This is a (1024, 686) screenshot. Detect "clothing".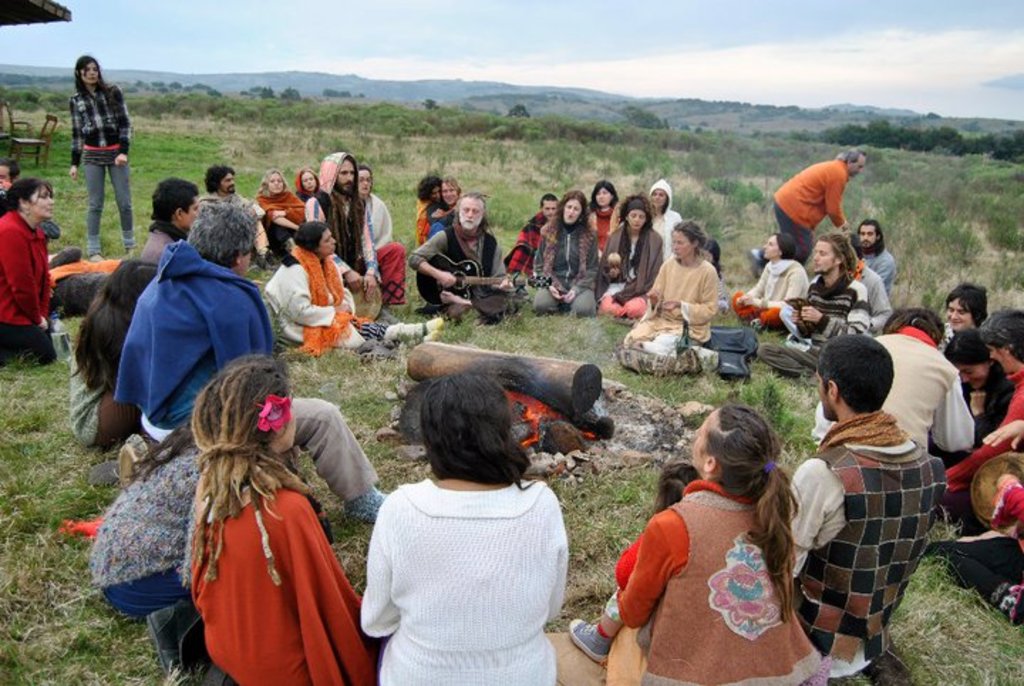
left=859, top=266, right=890, bottom=337.
